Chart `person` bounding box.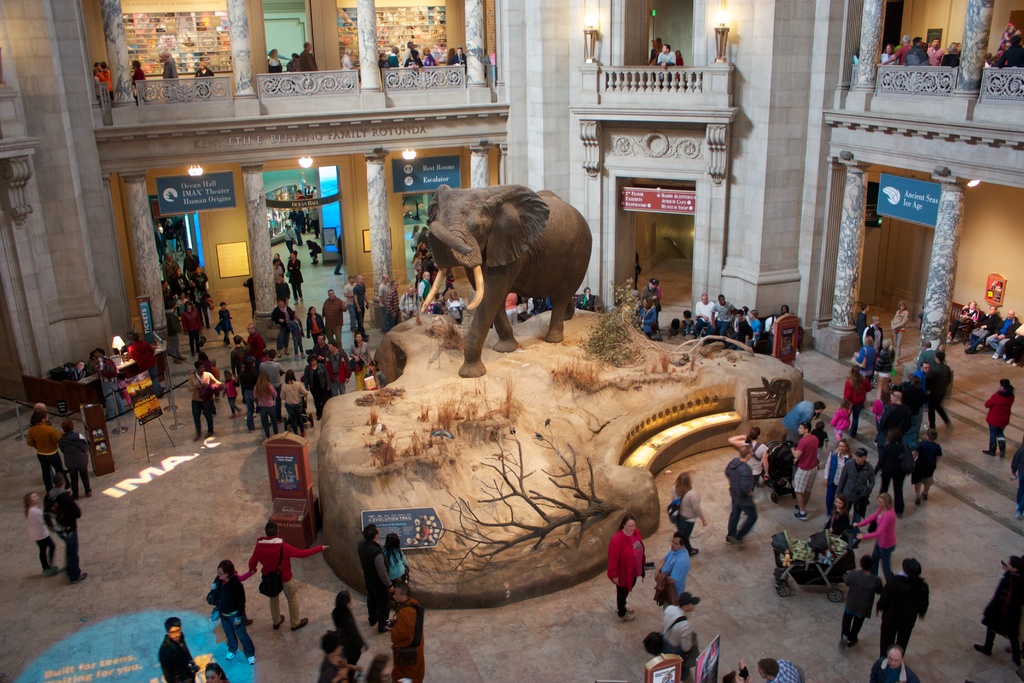
Charted: 672,47,685,67.
